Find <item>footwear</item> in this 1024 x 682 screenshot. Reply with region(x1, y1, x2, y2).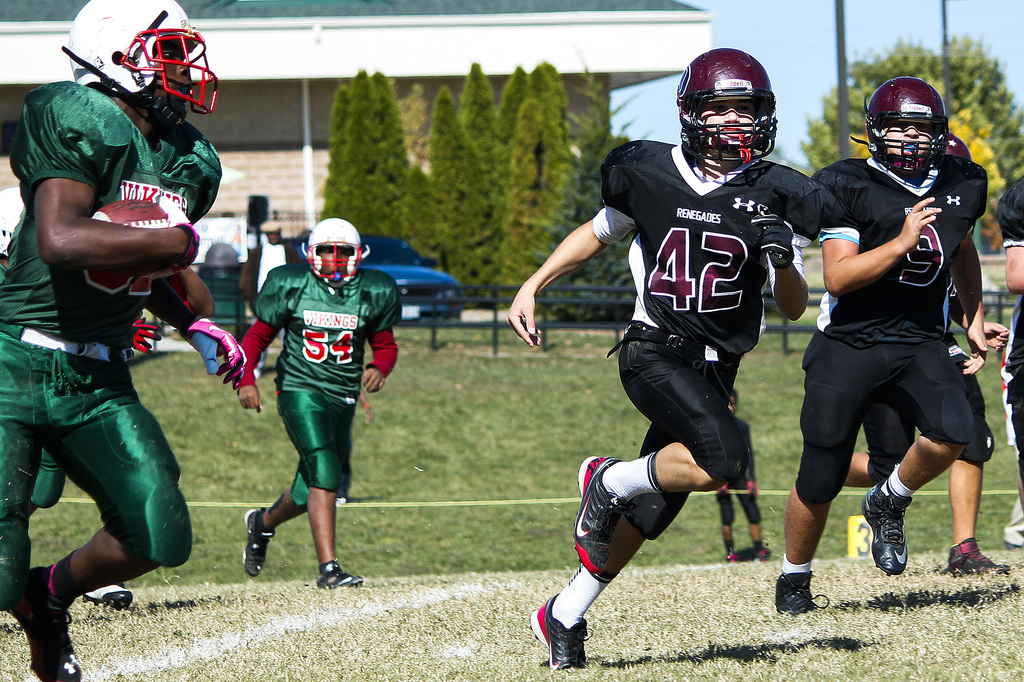
region(572, 451, 620, 575).
